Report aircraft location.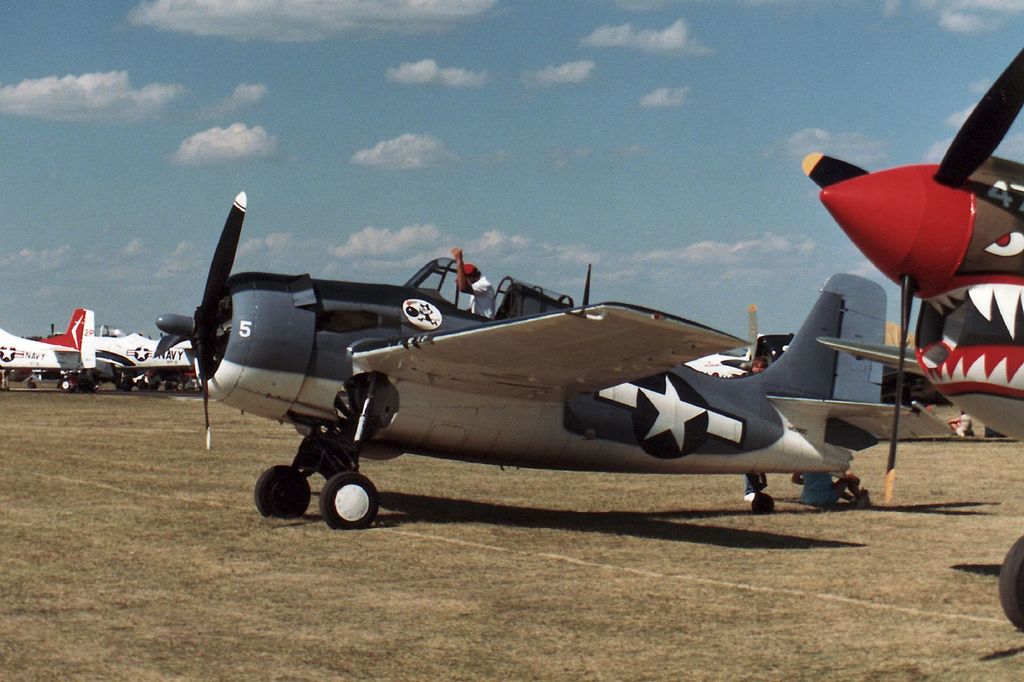
Report: {"left": 799, "top": 39, "right": 1023, "bottom": 632}.
